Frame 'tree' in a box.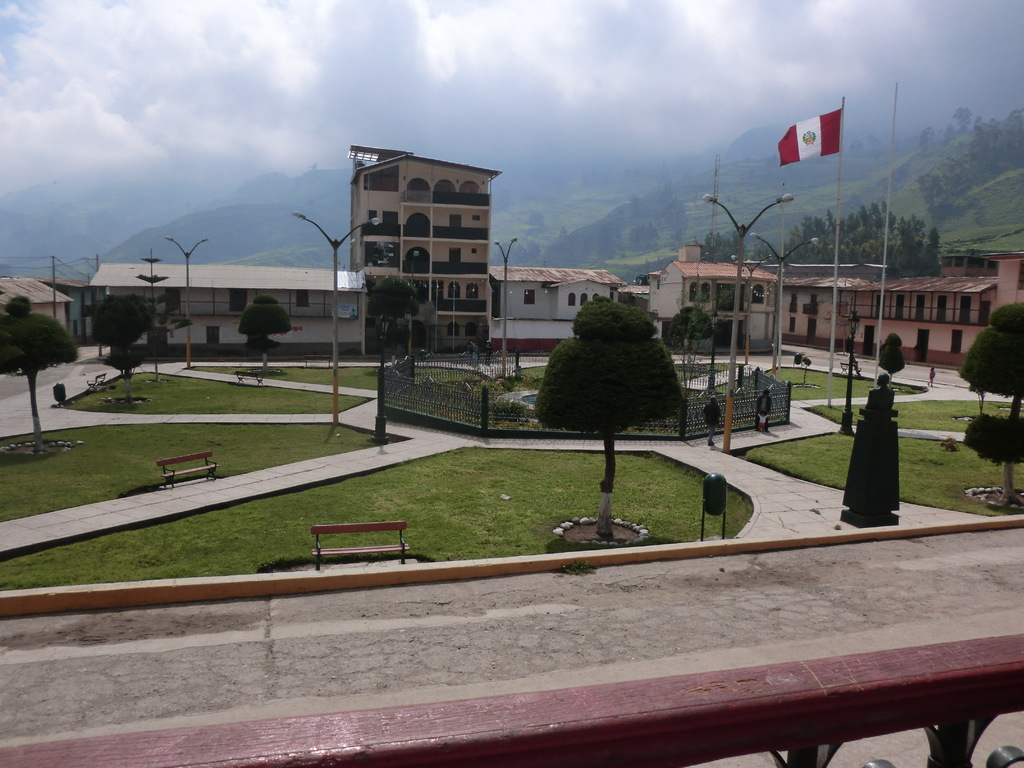
rect(532, 296, 697, 541).
